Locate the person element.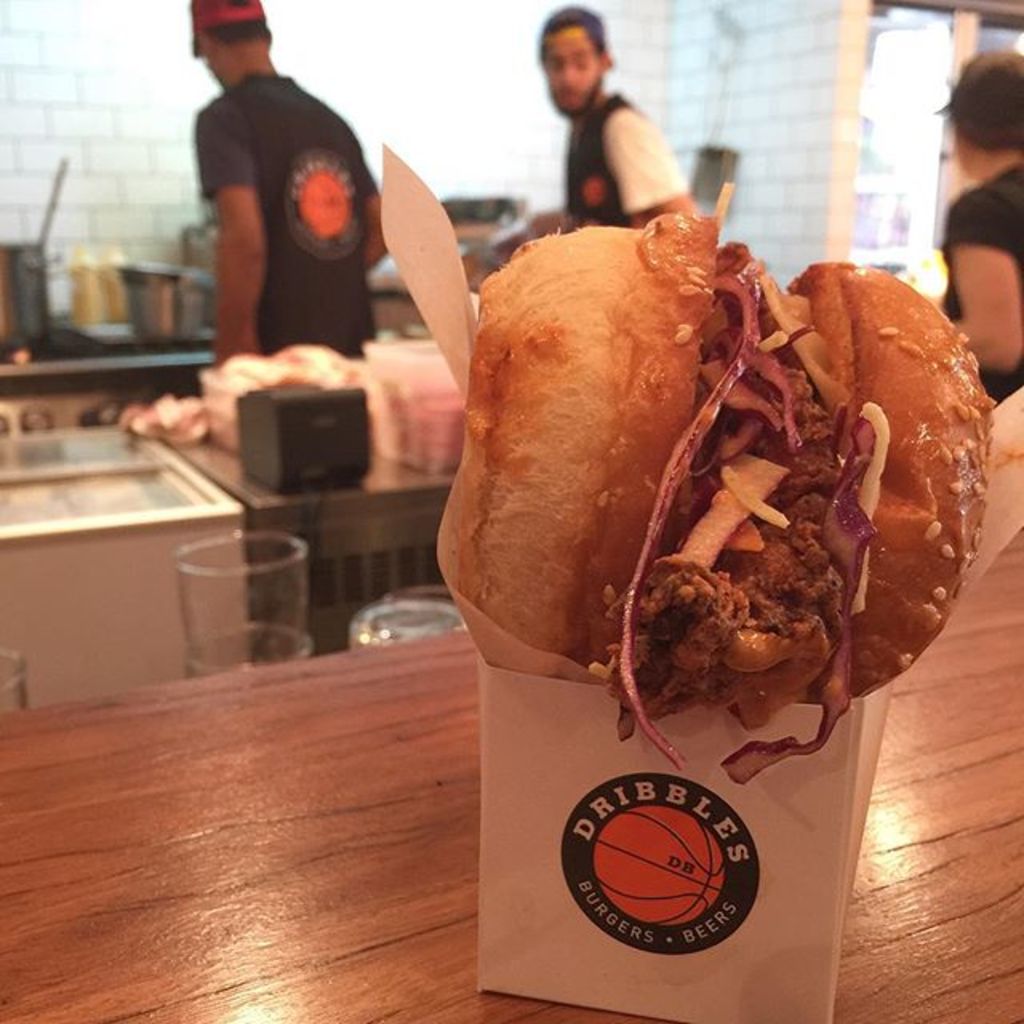
Element bbox: (left=186, top=0, right=398, bottom=368).
